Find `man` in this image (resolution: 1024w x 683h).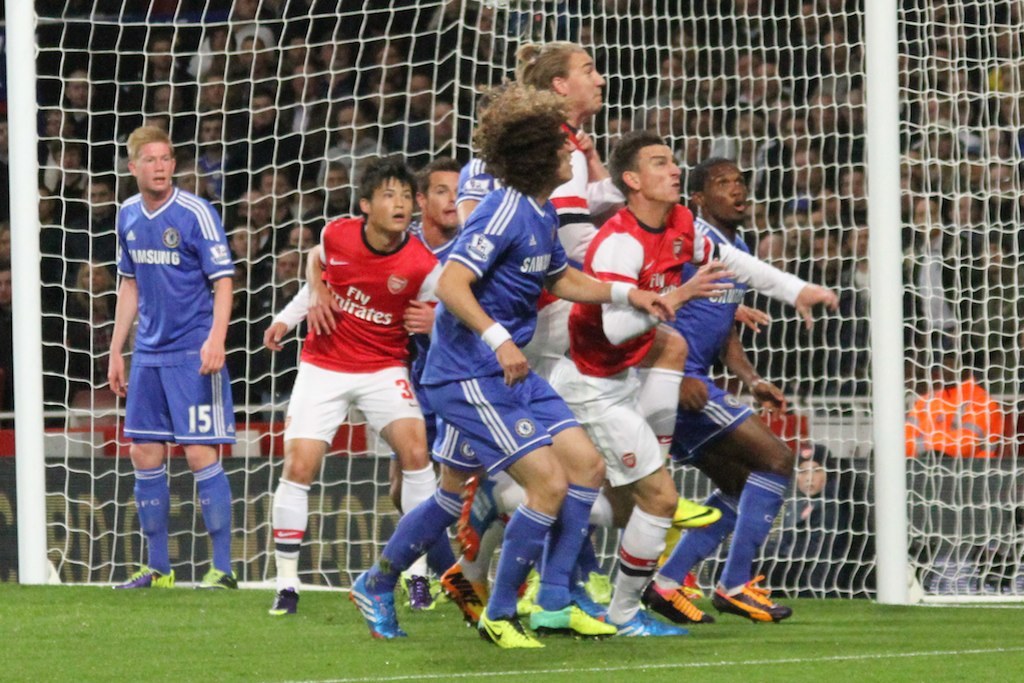
pyautogui.locateOnScreen(705, 108, 777, 163).
